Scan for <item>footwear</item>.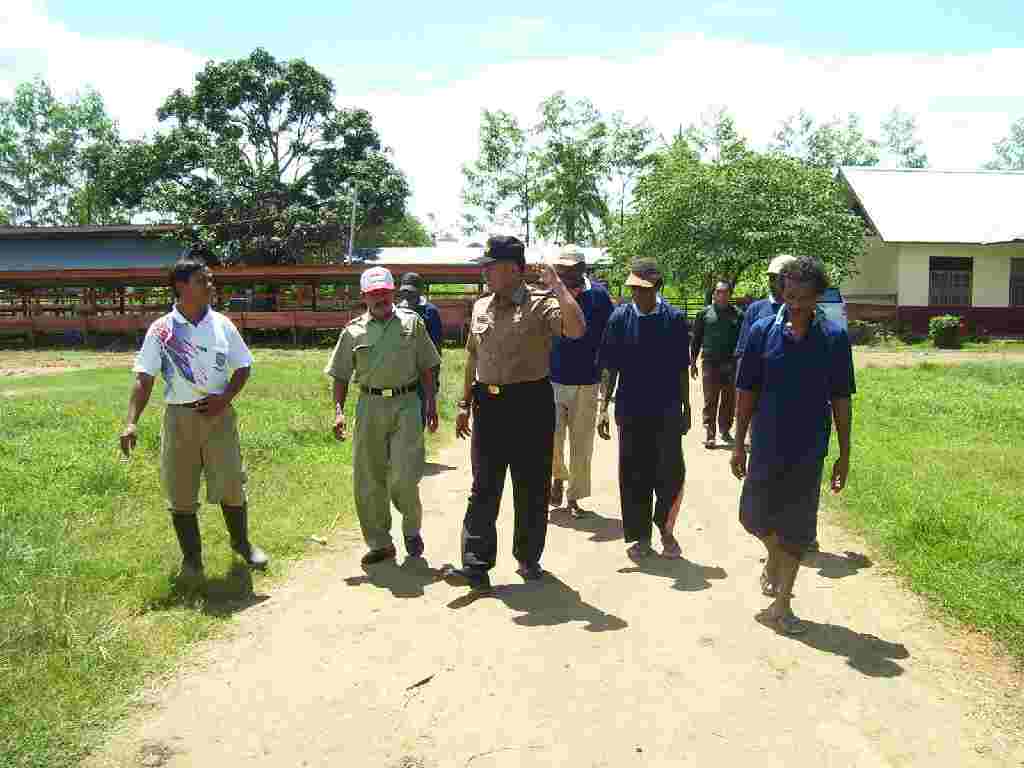
Scan result: x1=567, y1=502, x2=590, y2=524.
